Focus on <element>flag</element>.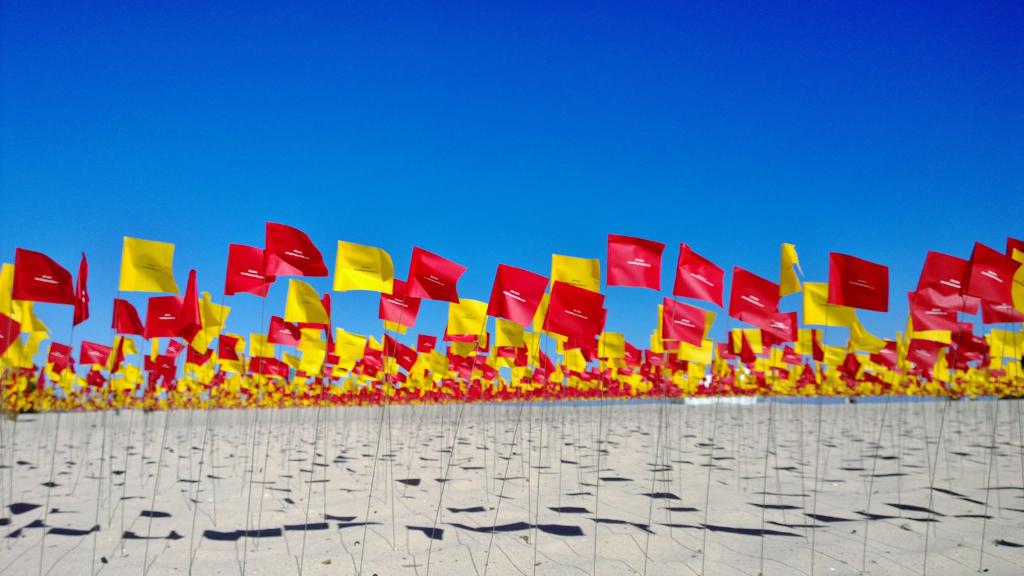
Focused at (185,289,232,350).
